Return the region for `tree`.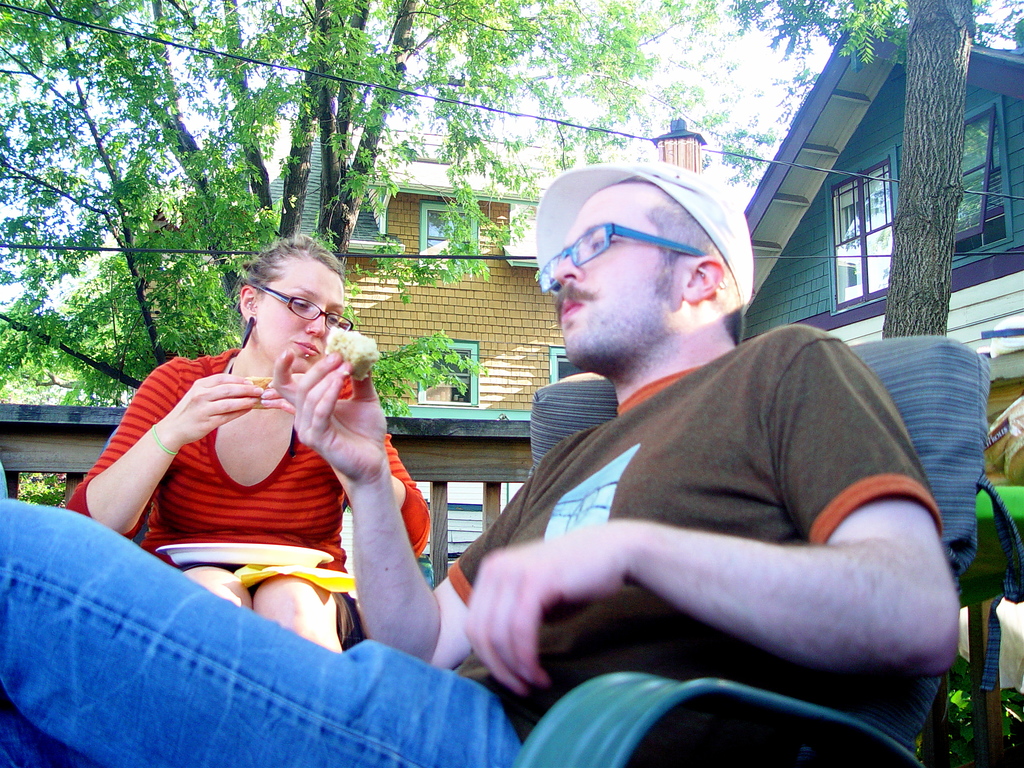
{"x1": 776, "y1": 0, "x2": 1012, "y2": 337}.
